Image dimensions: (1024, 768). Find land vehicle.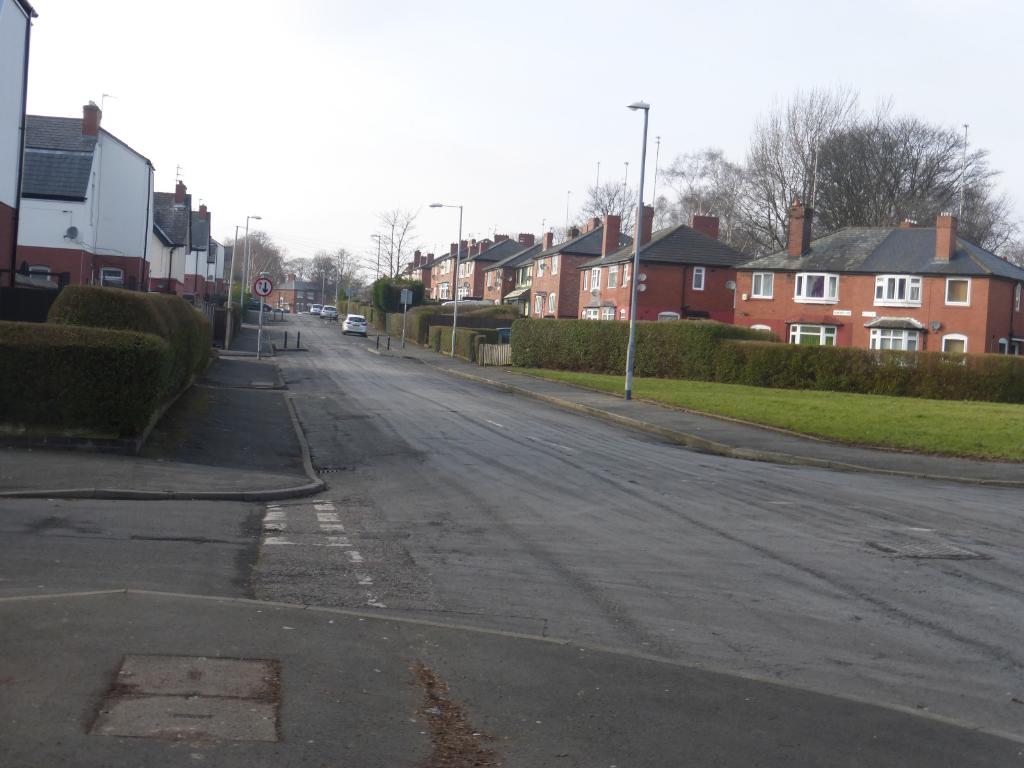
bbox=(342, 313, 366, 333).
